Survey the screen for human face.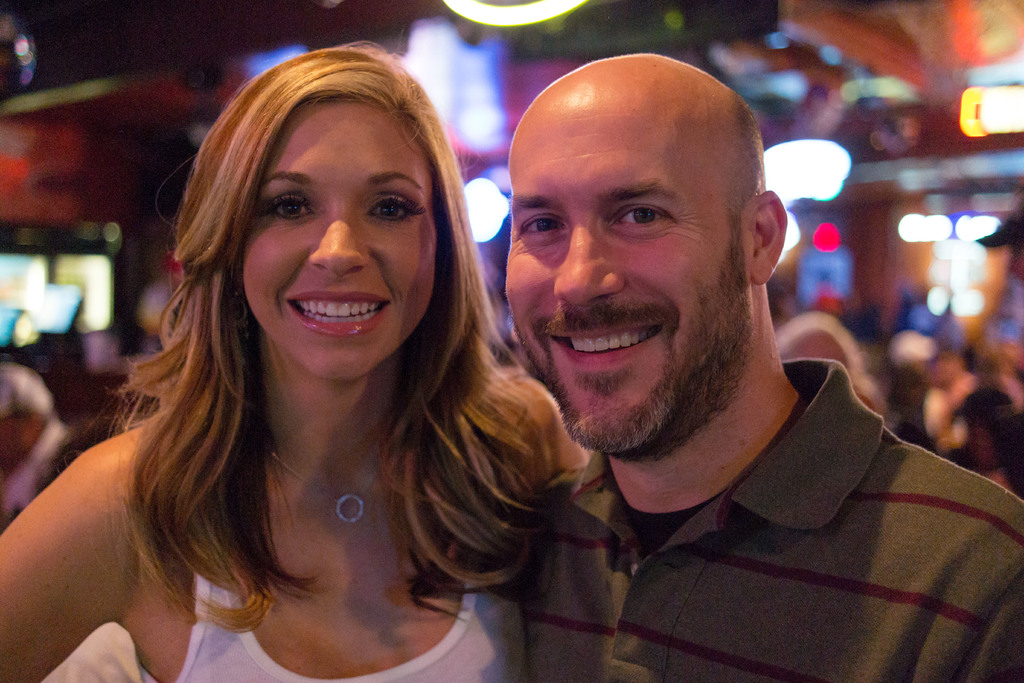
Survey found: (left=497, top=88, right=730, bottom=448).
